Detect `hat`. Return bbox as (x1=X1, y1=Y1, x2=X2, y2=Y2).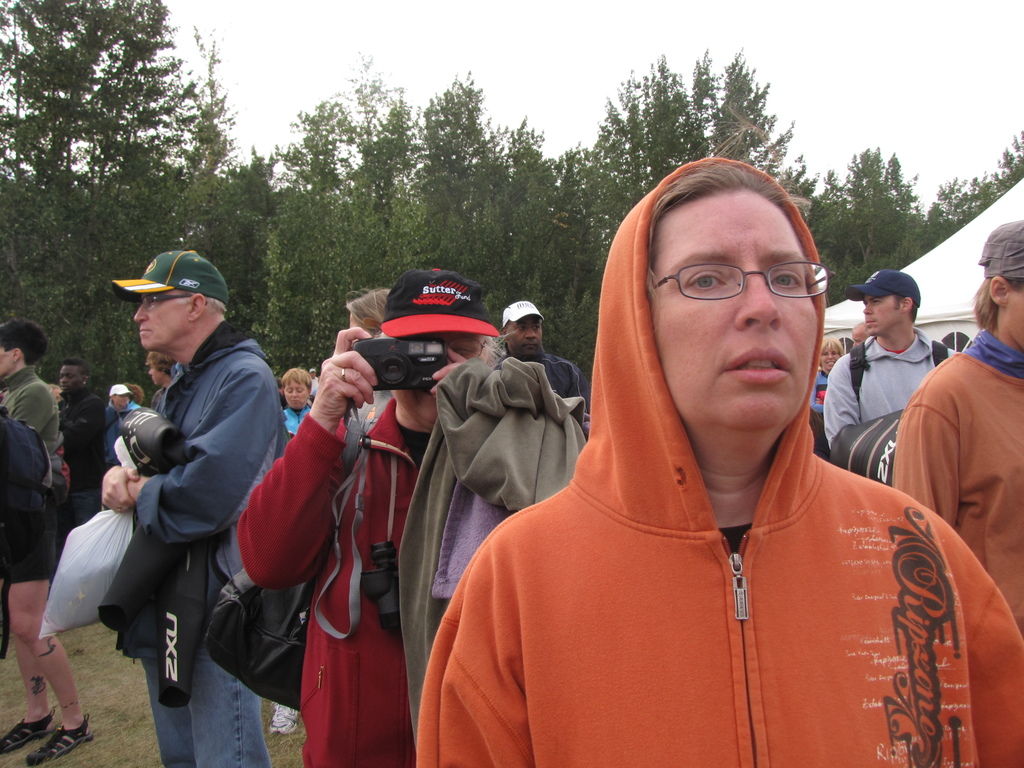
(x1=847, y1=268, x2=922, y2=308).
